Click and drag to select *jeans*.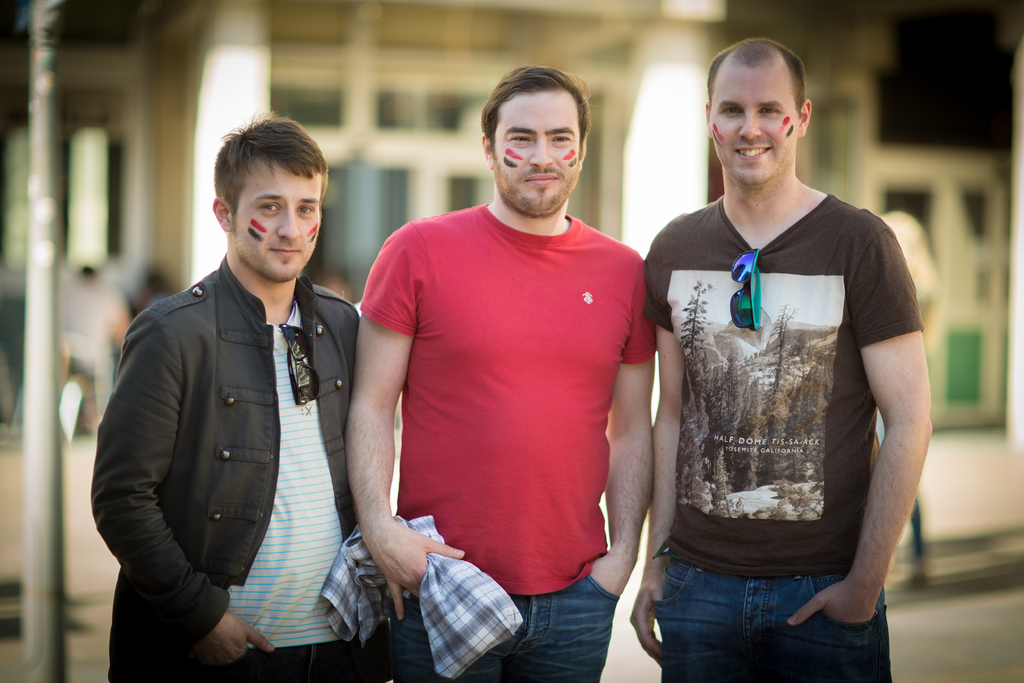
Selection: [199,648,355,682].
